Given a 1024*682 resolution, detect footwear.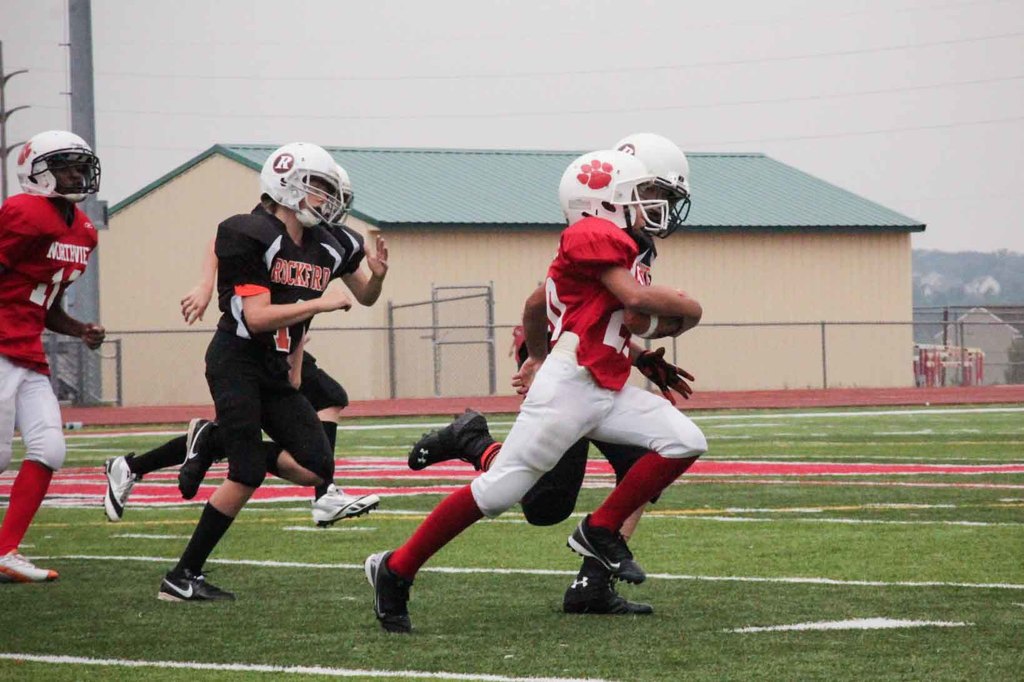
[x1=0, y1=547, x2=61, y2=580].
